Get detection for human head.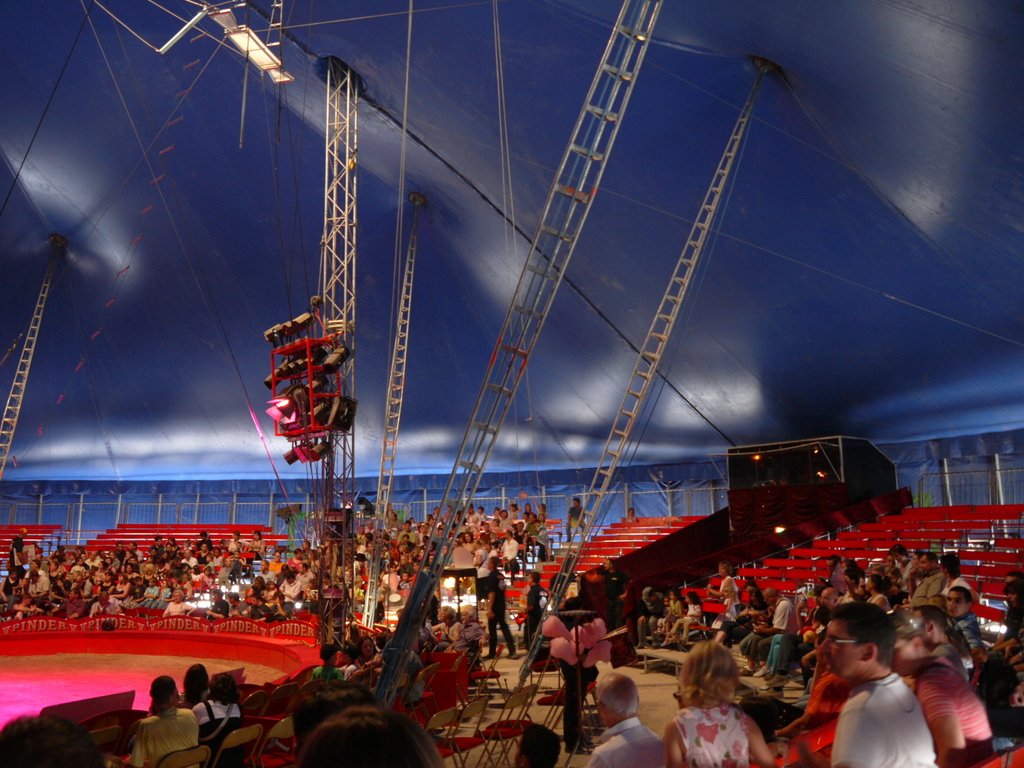
Detection: x1=928, y1=595, x2=948, y2=618.
